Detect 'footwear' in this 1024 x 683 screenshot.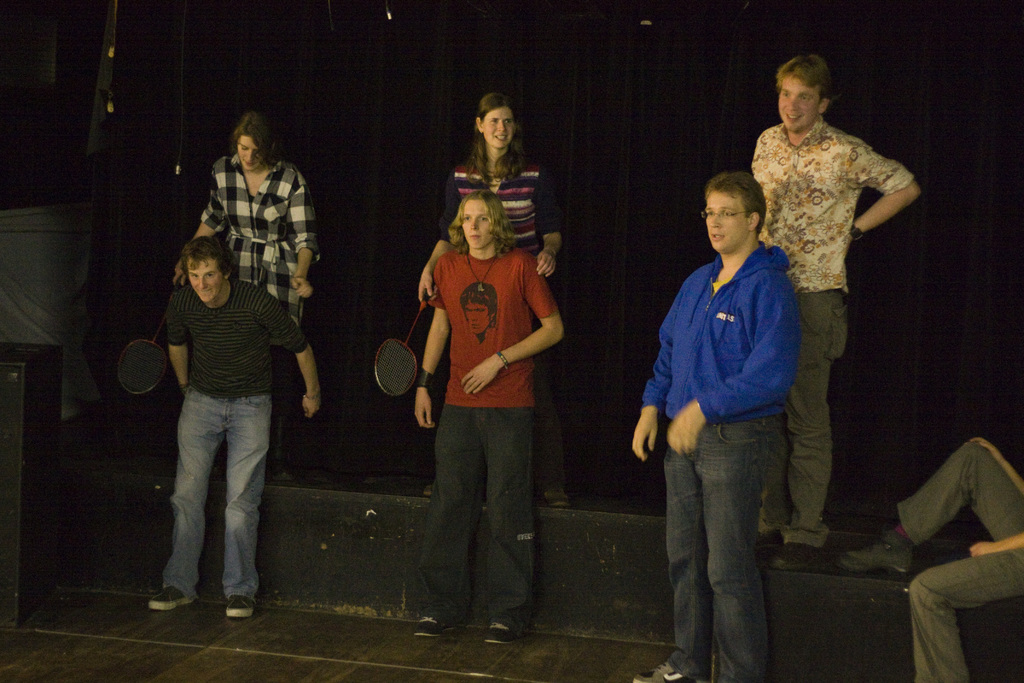
Detection: (left=225, top=598, right=265, bottom=620).
